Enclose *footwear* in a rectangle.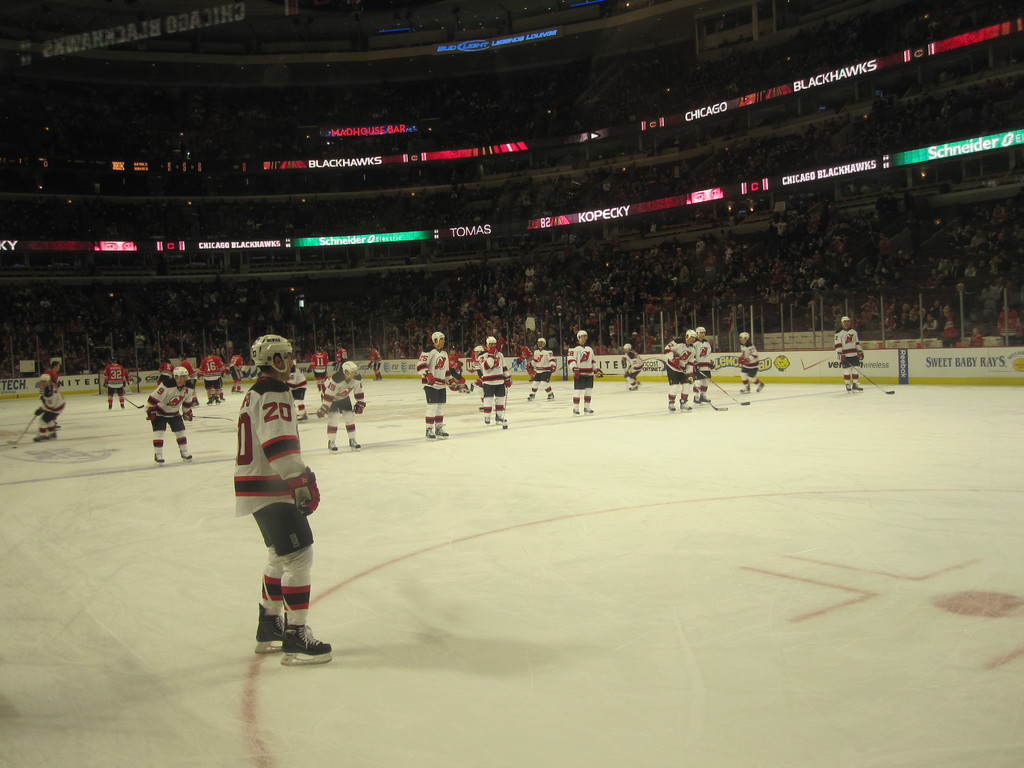
bbox=[108, 401, 112, 410].
